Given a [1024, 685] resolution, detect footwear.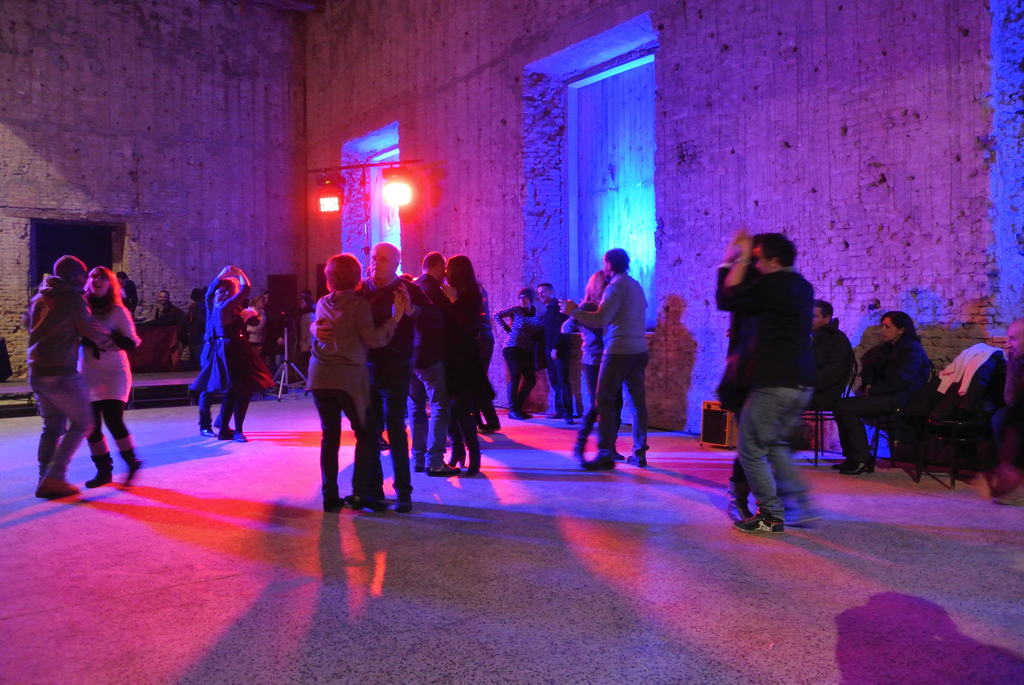
(518, 411, 534, 420).
